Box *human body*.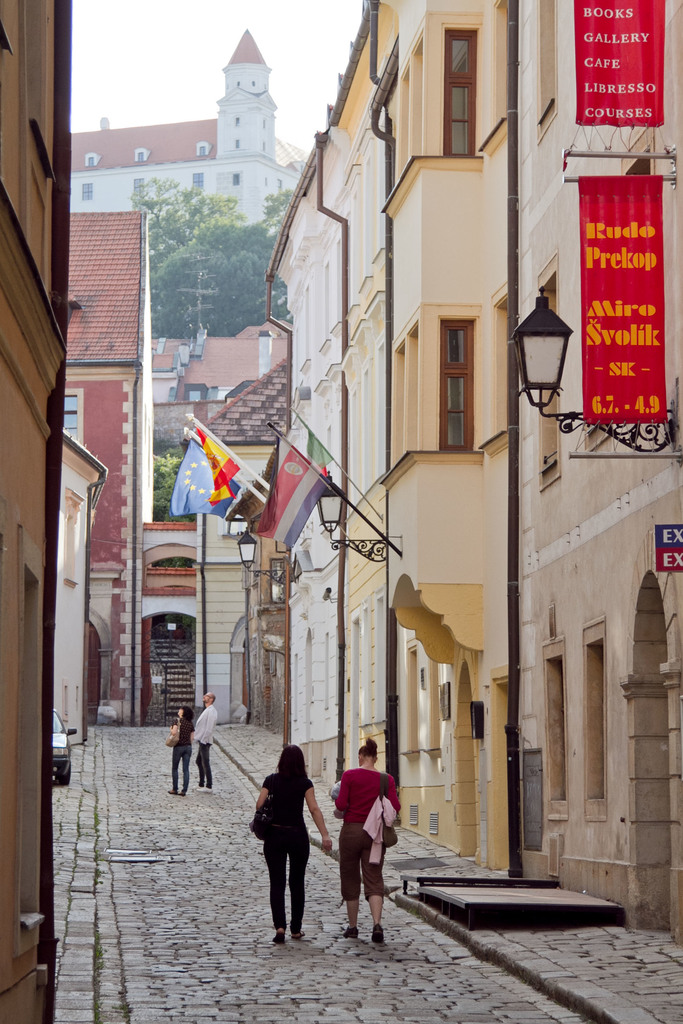
<box>329,742,409,950</box>.
